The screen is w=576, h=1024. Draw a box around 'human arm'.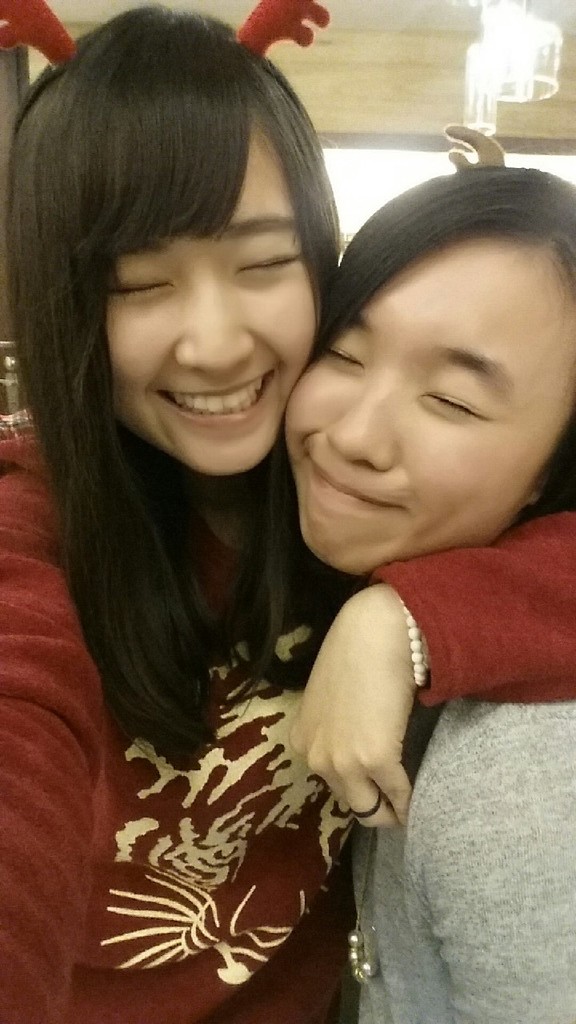
285:510:575:830.
